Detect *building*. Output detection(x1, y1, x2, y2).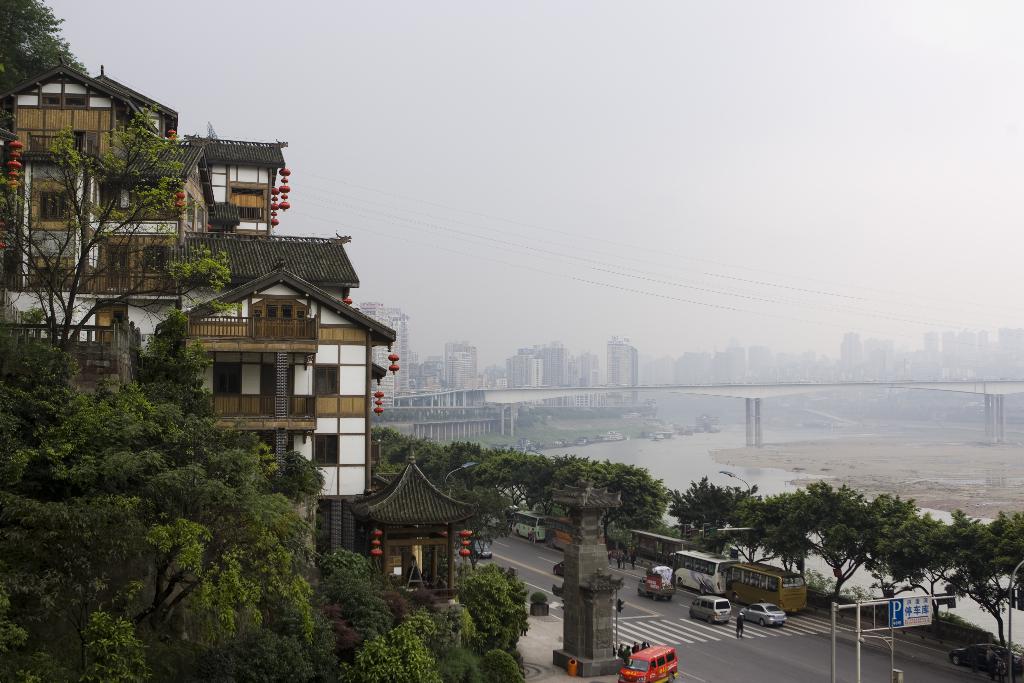
detection(362, 300, 406, 407).
